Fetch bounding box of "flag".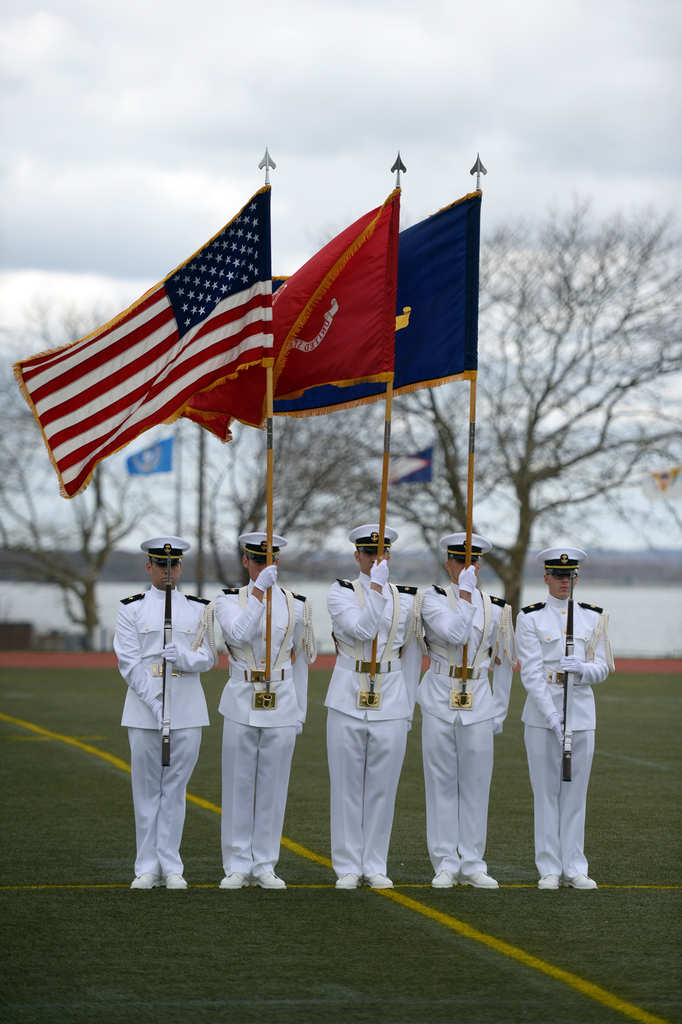
Bbox: (14,191,274,499).
